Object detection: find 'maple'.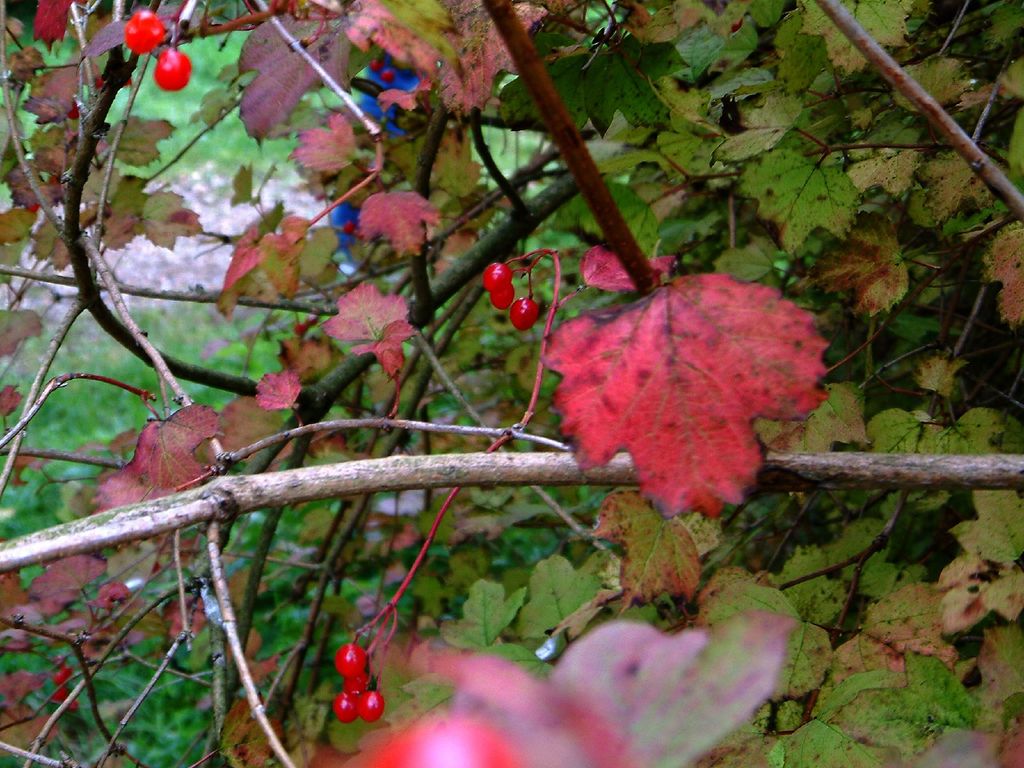
Rect(360, 604, 803, 767).
